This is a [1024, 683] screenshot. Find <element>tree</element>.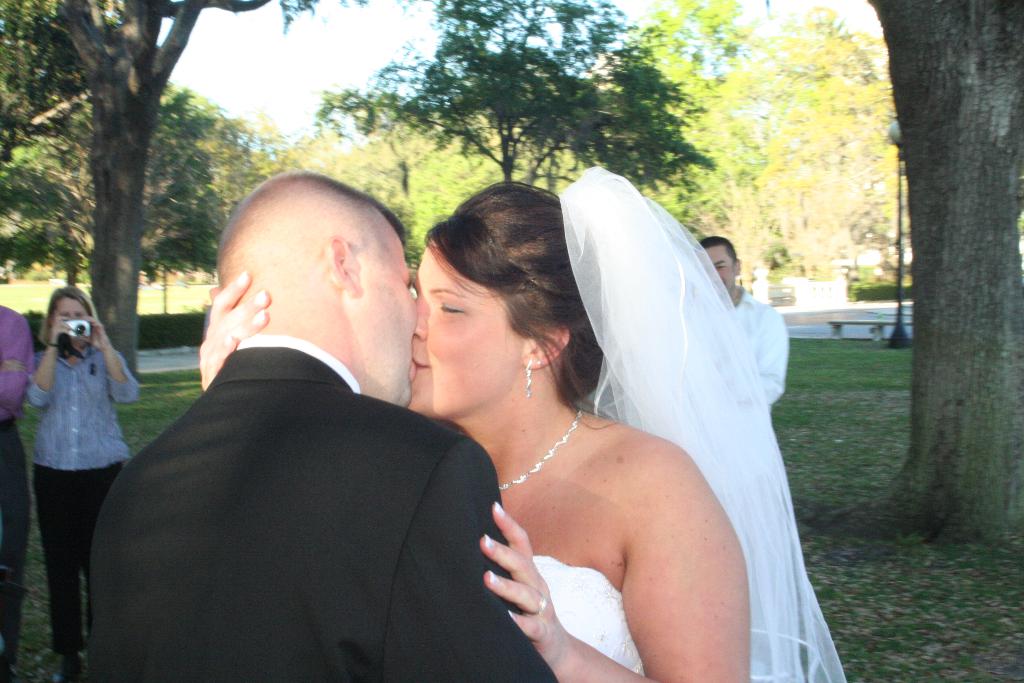
Bounding box: (613, 0, 788, 297).
